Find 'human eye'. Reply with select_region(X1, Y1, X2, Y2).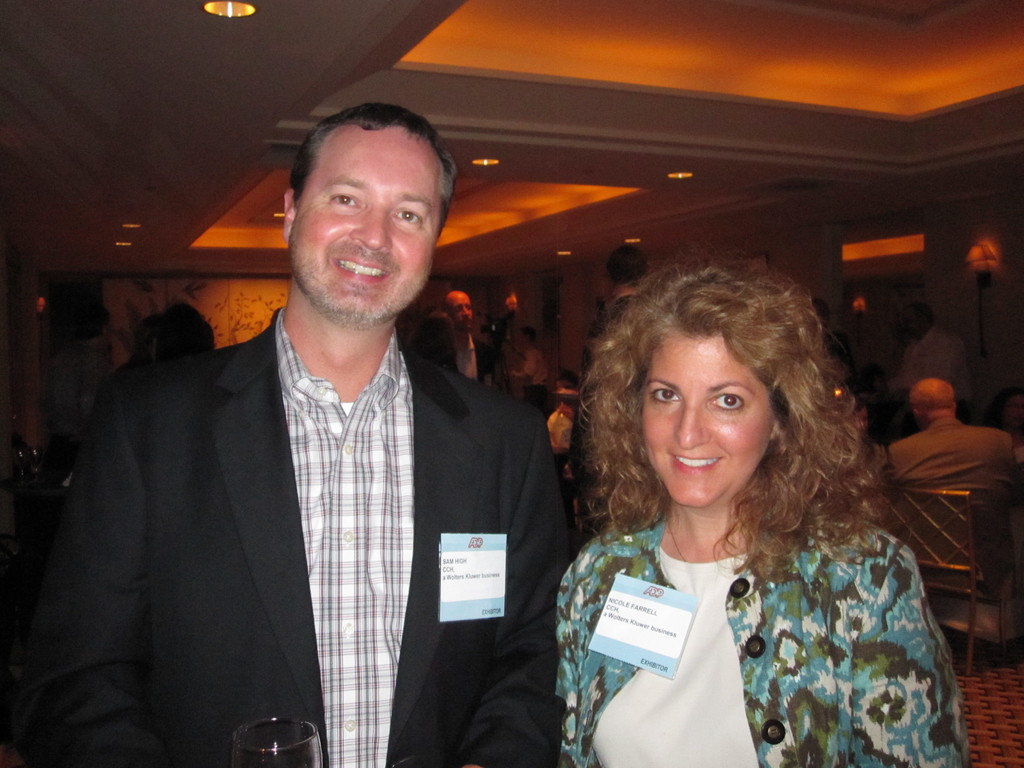
select_region(713, 391, 746, 410).
